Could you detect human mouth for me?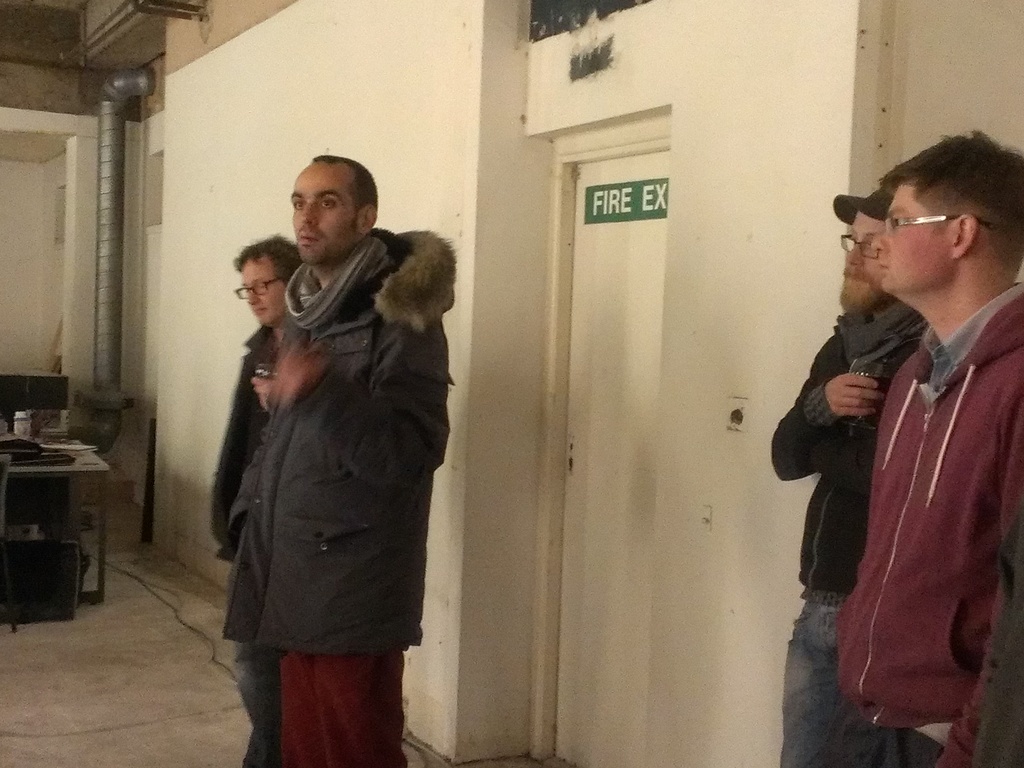
Detection result: pyautogui.locateOnScreen(297, 225, 324, 250).
